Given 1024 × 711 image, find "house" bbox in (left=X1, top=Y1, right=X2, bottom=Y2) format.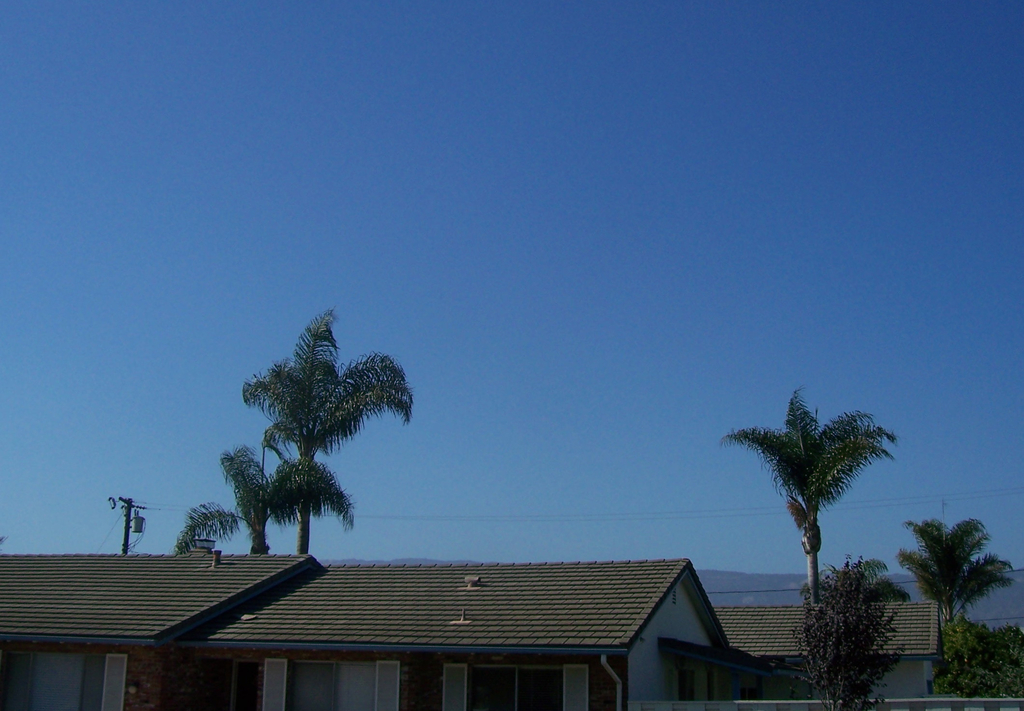
(left=0, top=548, right=948, bottom=710).
